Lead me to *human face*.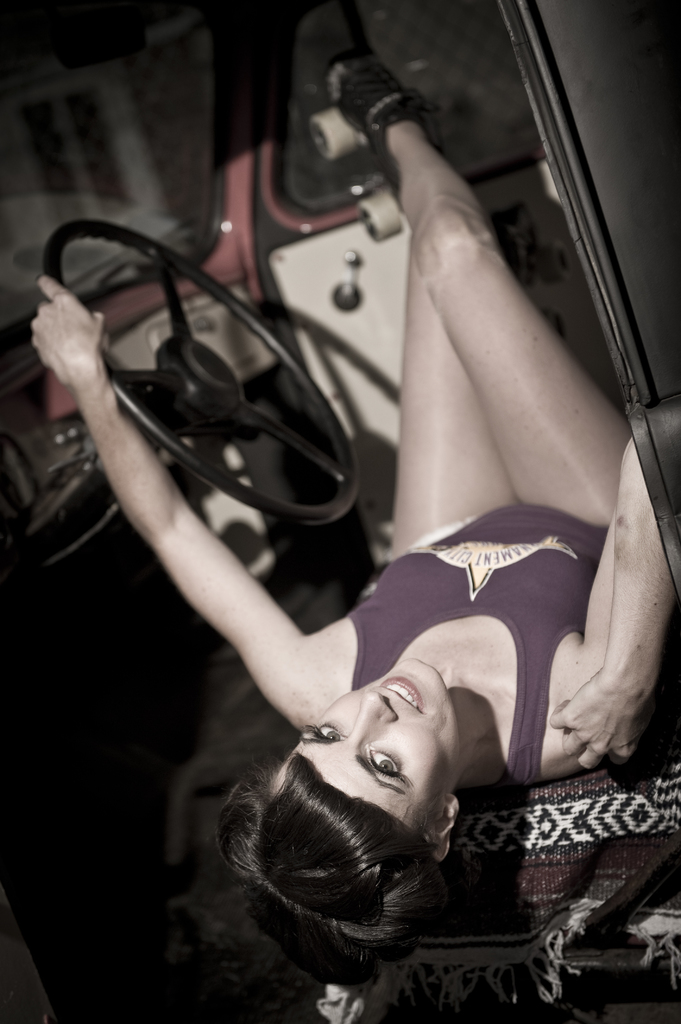
Lead to (268, 652, 459, 791).
